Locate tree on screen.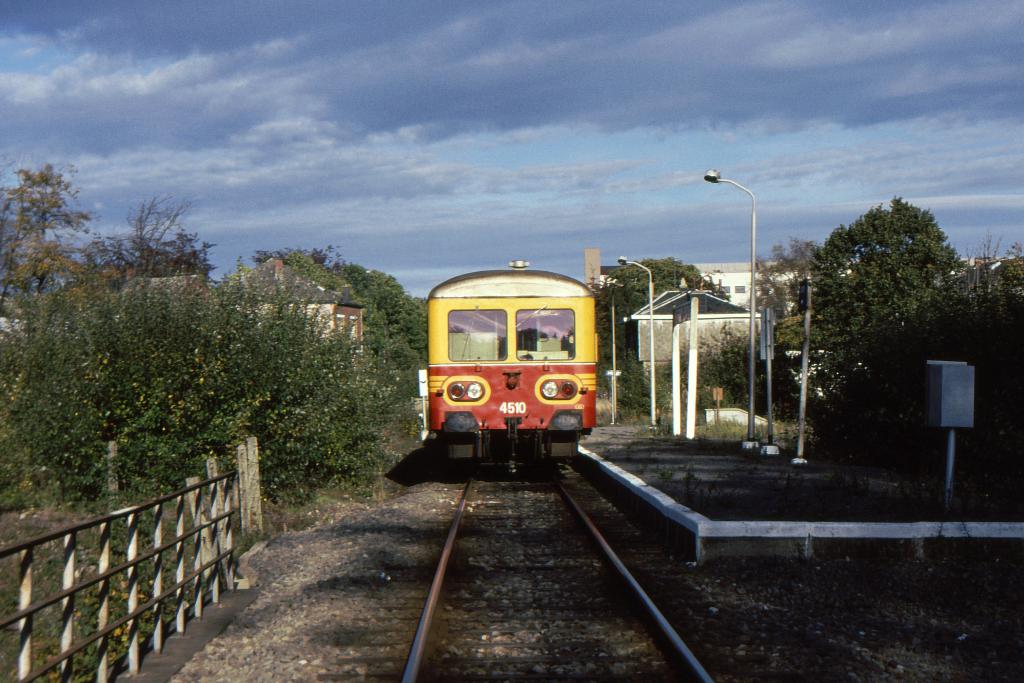
On screen at crop(796, 172, 993, 452).
